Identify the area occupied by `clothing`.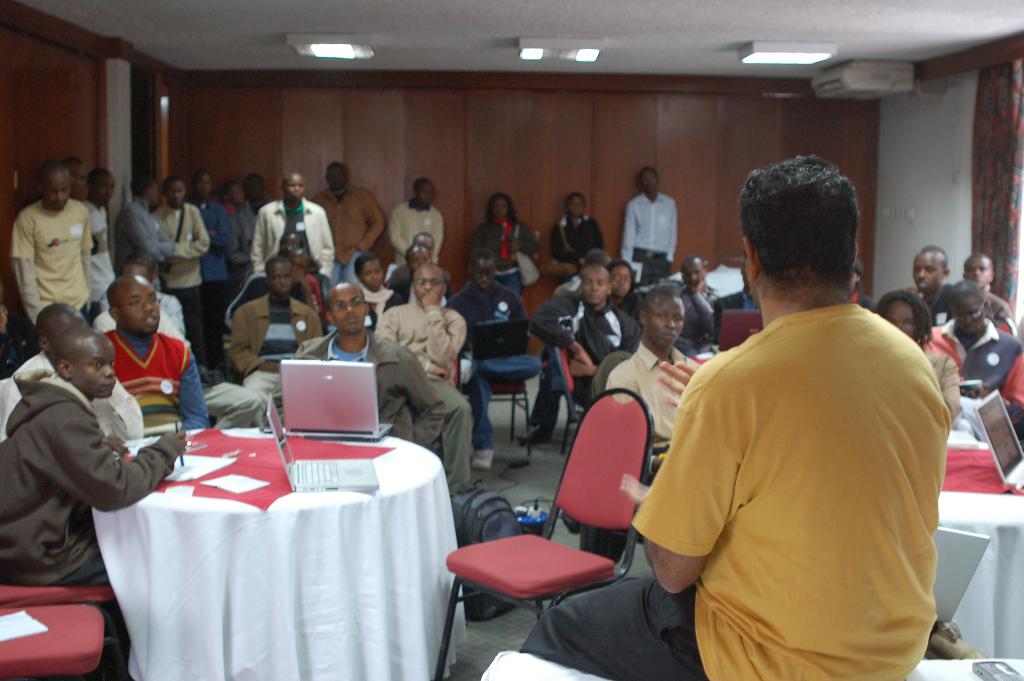
Area: (246, 193, 333, 280).
